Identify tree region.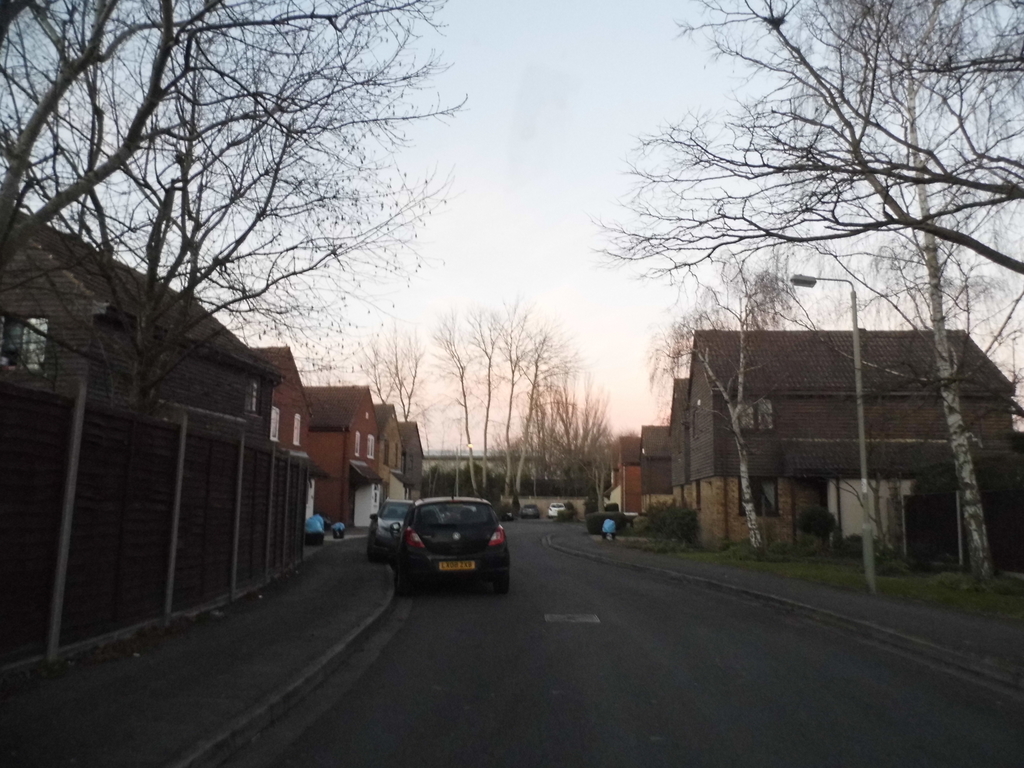
Region: [572,0,1023,583].
